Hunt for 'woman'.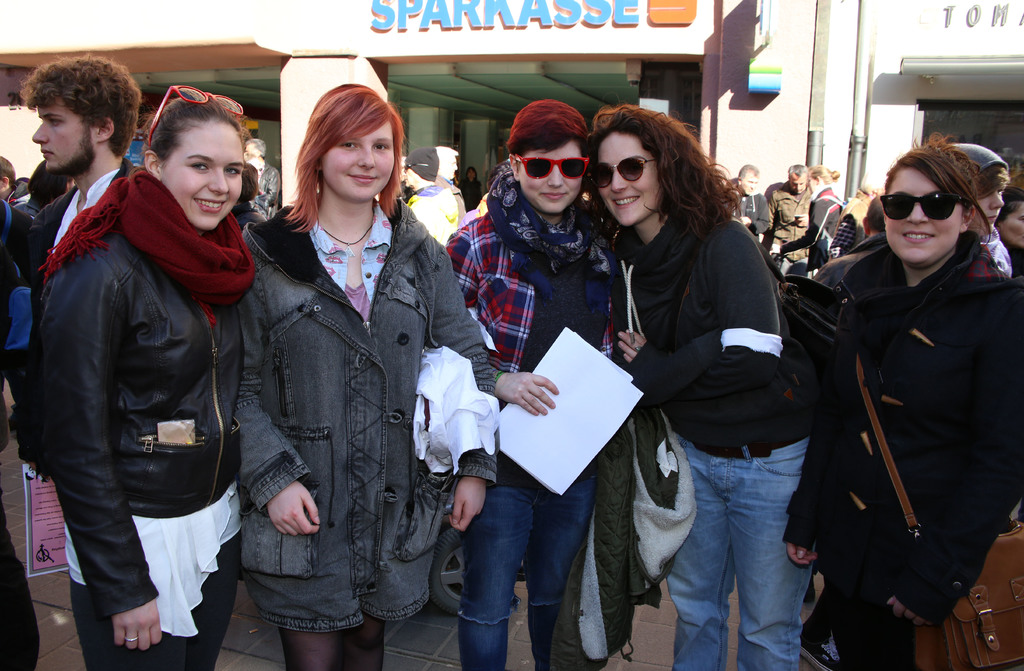
Hunted down at 993 168 1023 269.
